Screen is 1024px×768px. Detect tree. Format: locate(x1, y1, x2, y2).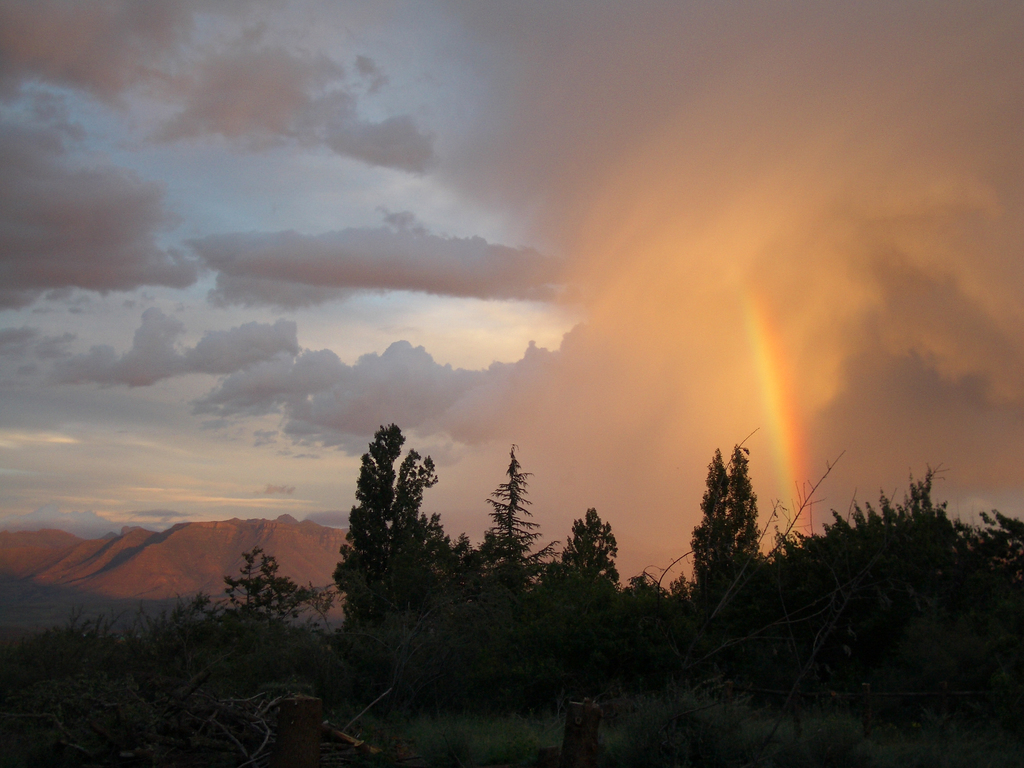
locate(477, 442, 556, 659).
